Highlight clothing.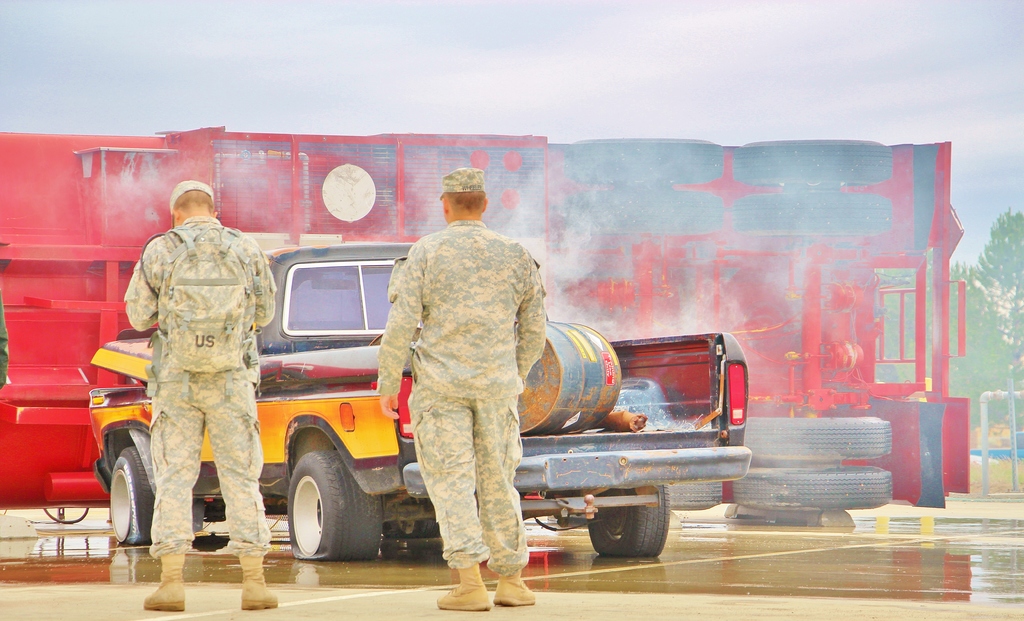
Highlighted region: select_region(364, 170, 563, 598).
